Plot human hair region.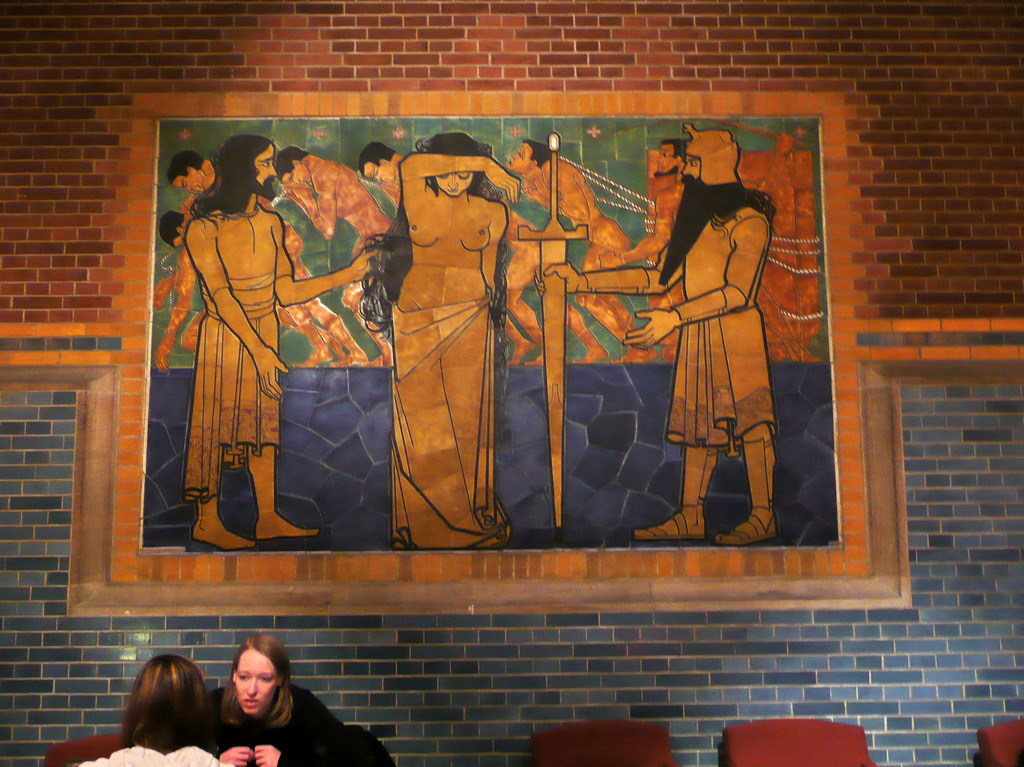
Plotted at (358, 131, 510, 341).
